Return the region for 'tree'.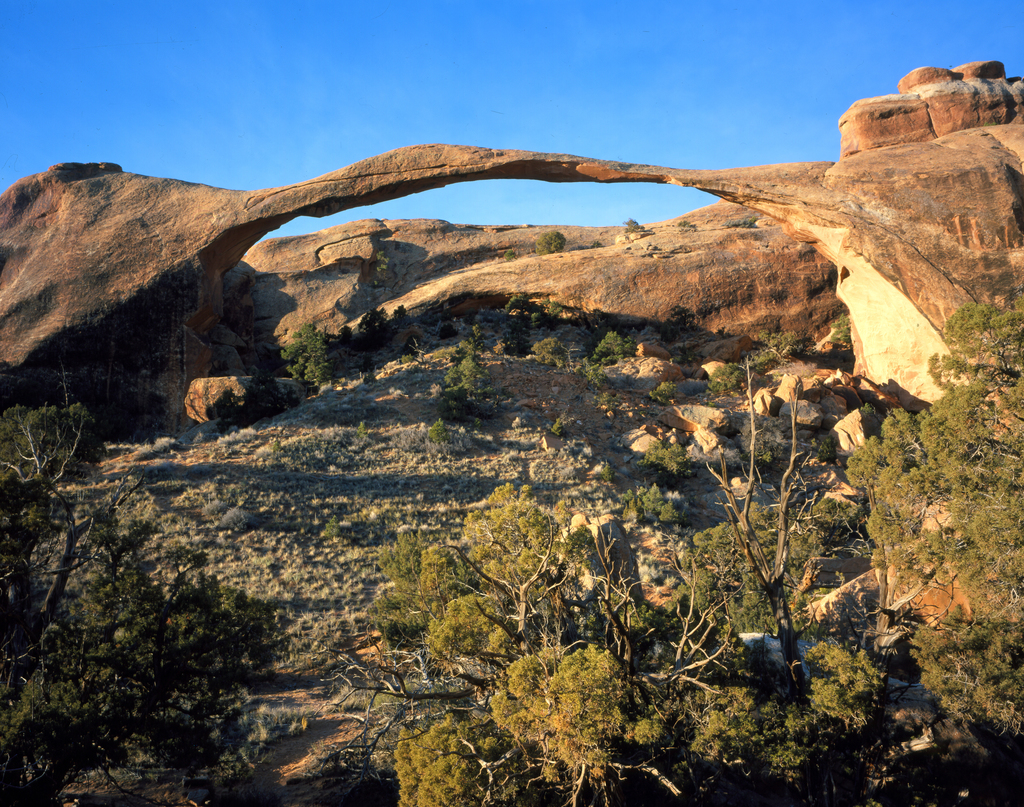
<box>393,639,656,806</box>.
